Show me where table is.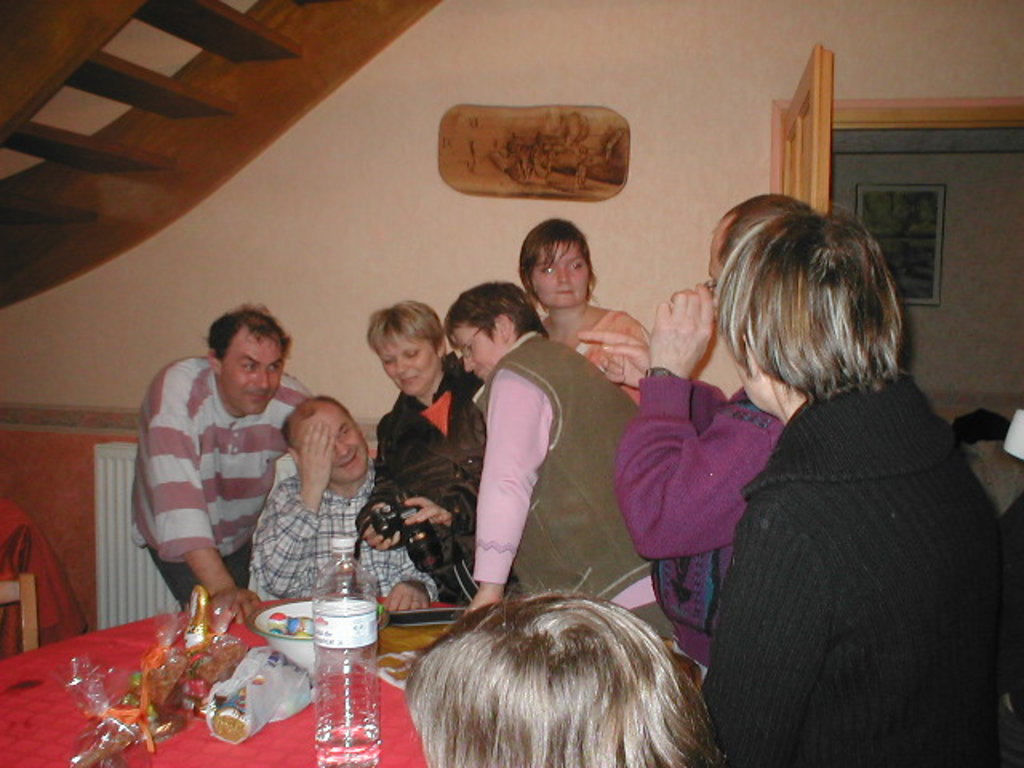
table is at <box>21,570,475,767</box>.
